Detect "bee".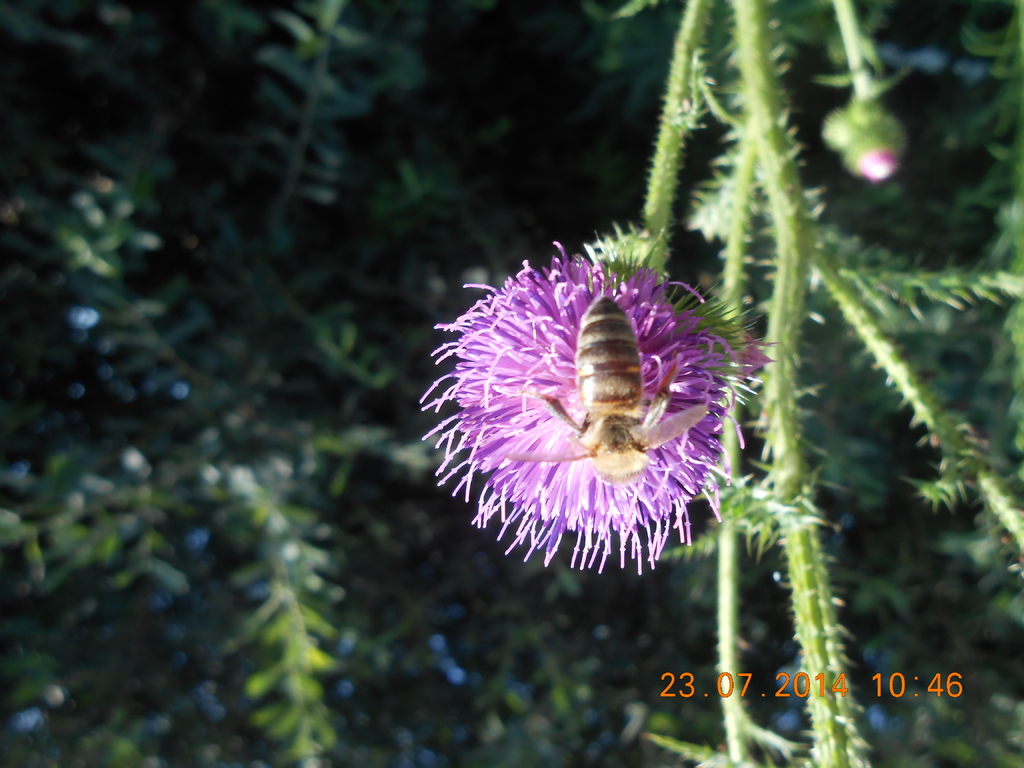
Detected at box=[515, 286, 709, 484].
